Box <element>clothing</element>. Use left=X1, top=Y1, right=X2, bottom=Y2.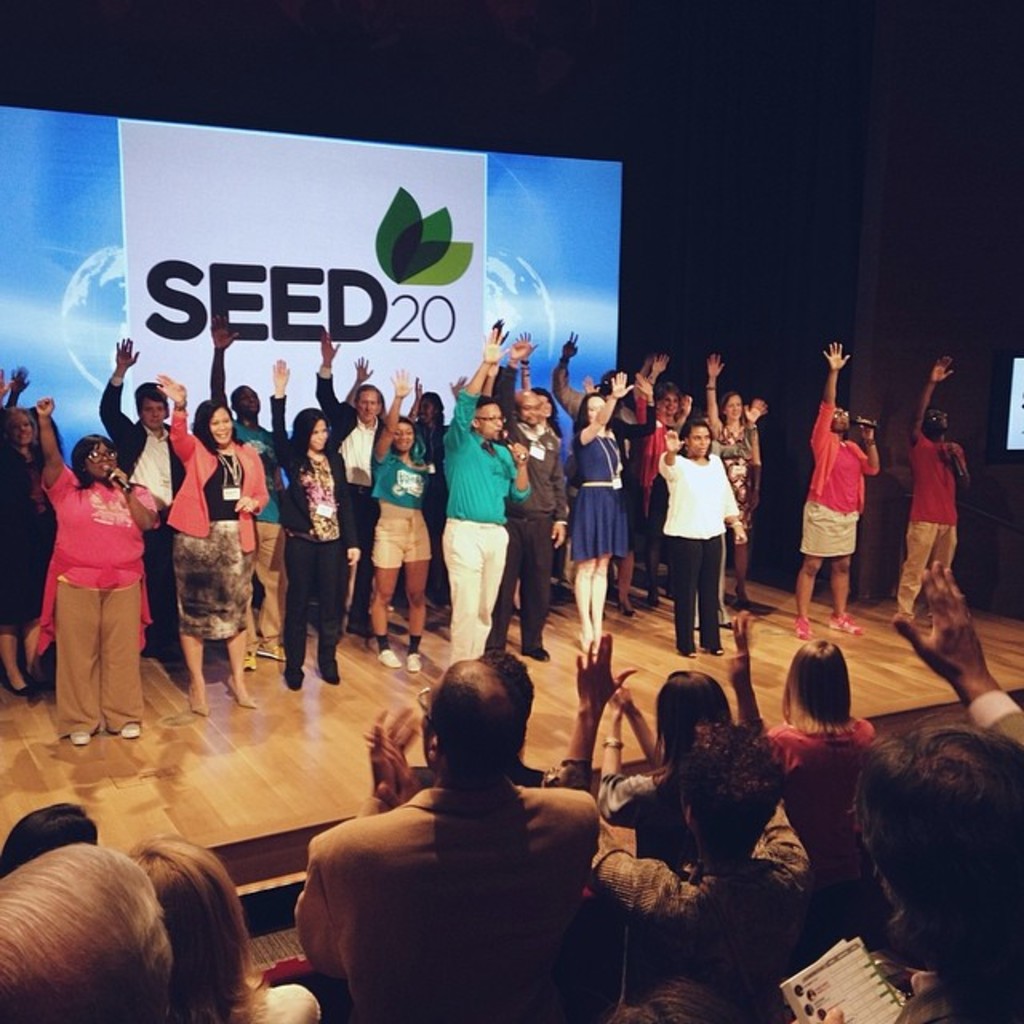
left=378, top=509, right=434, bottom=563.
